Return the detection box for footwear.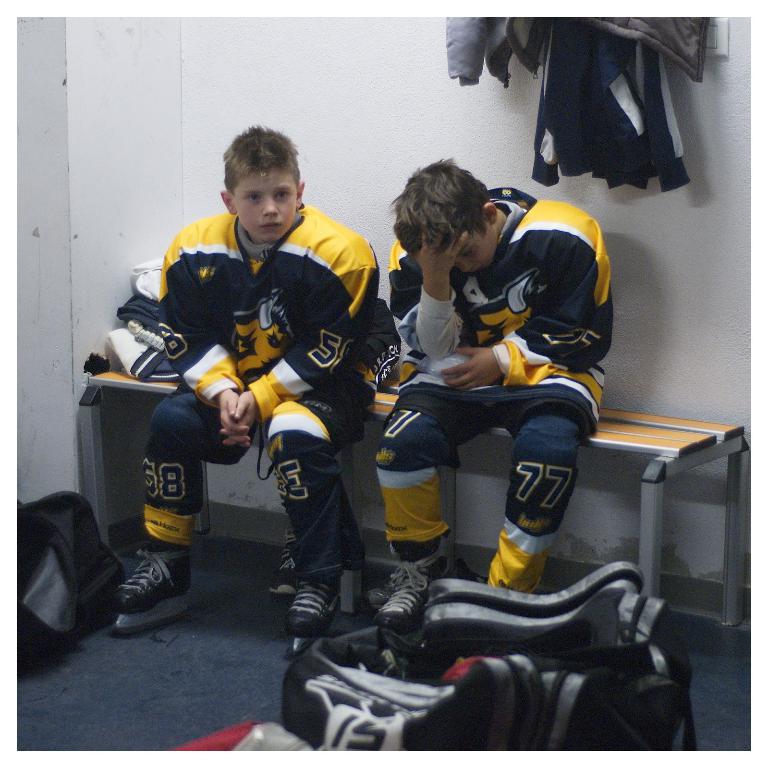
region(273, 570, 349, 658).
